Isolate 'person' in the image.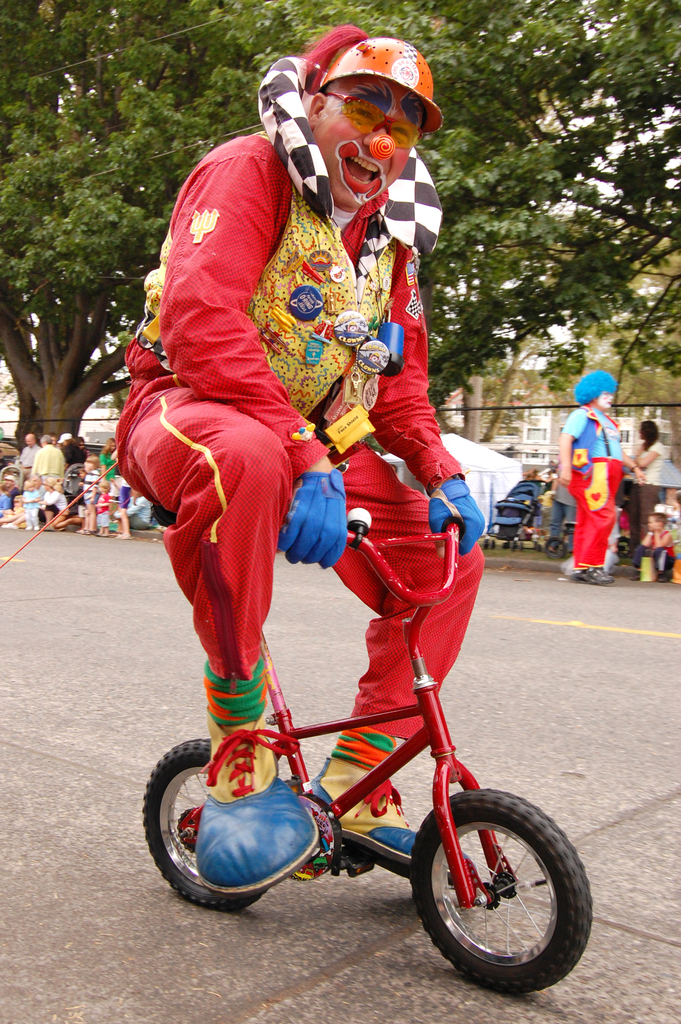
Isolated region: <bbox>119, 53, 527, 1023</bbox>.
